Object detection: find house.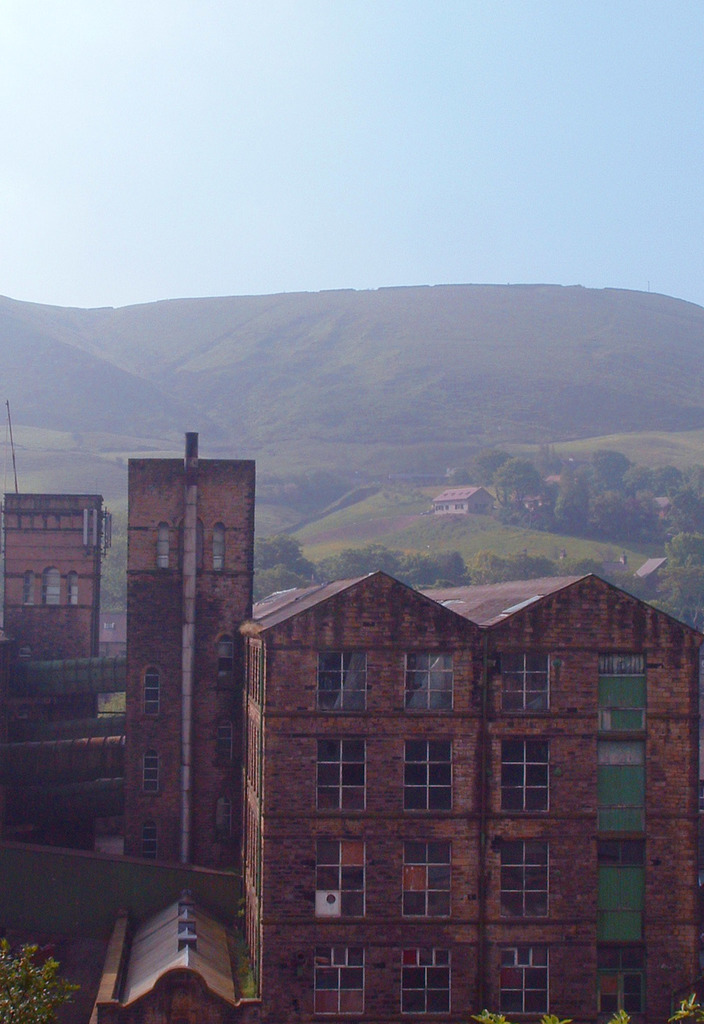
crop(125, 428, 703, 1023).
